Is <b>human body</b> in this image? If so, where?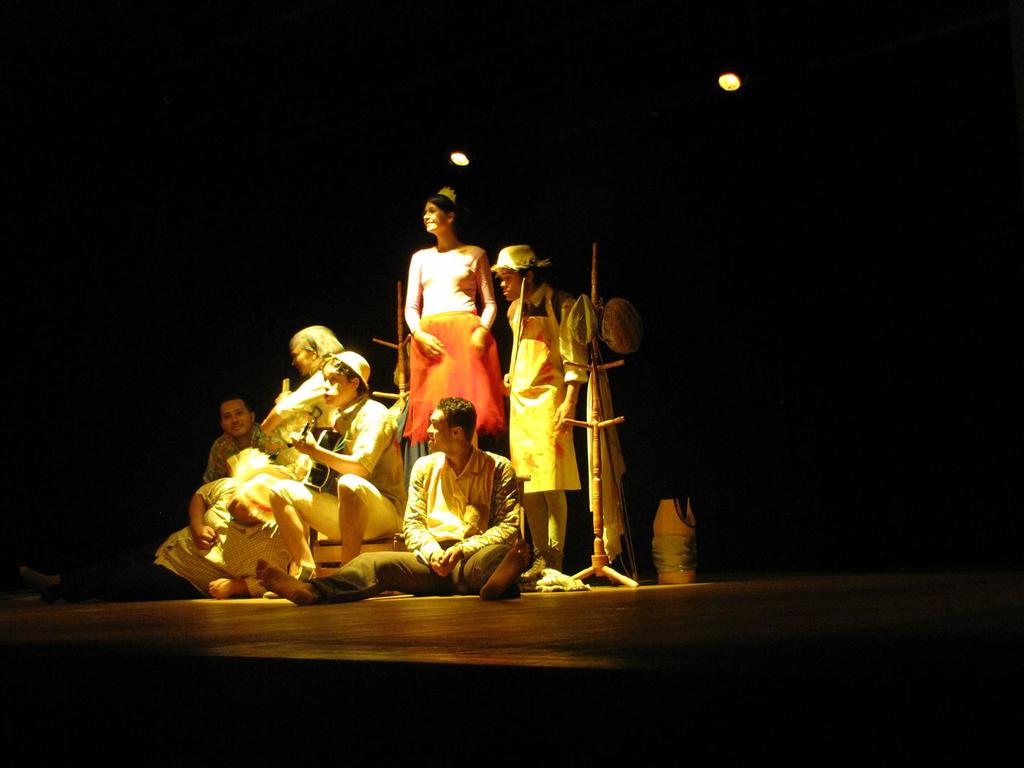
Yes, at box(217, 325, 363, 489).
